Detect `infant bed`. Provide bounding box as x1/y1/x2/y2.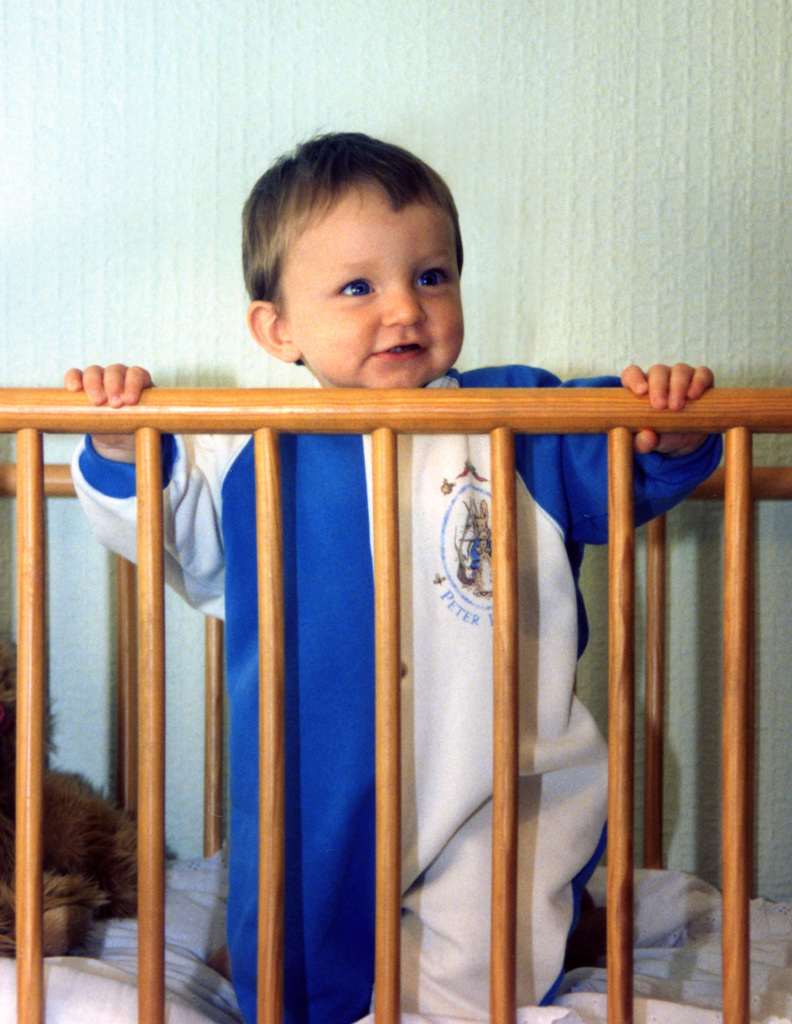
0/388/791/1023.
